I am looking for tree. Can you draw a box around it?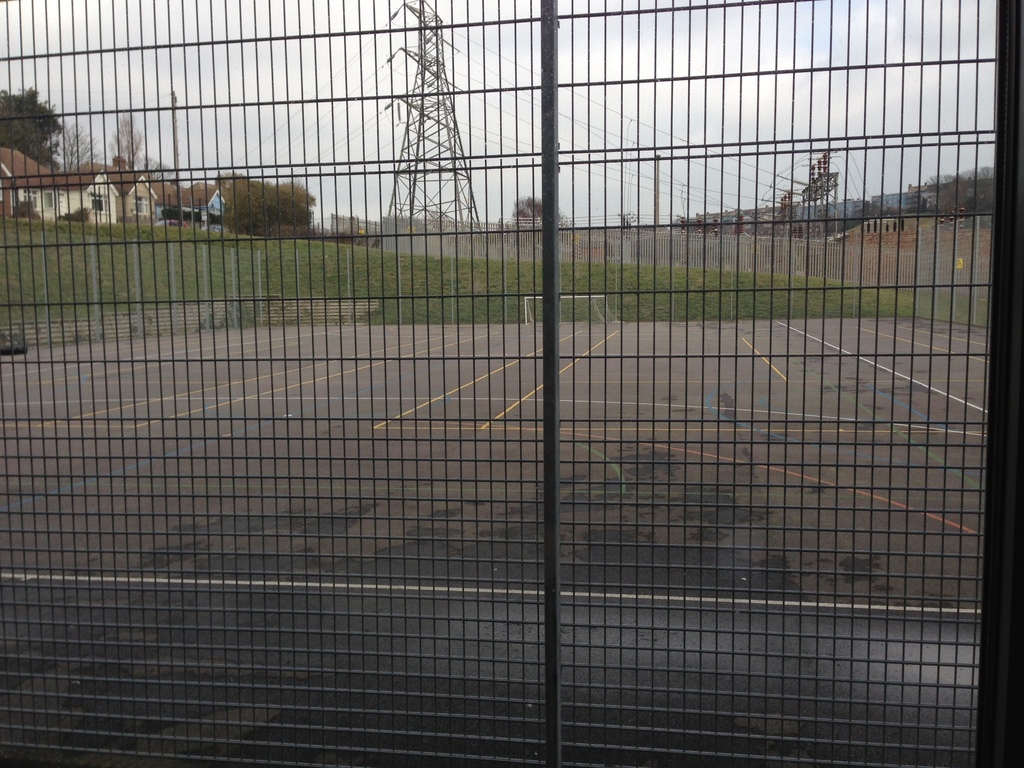
Sure, the bounding box is detection(1, 80, 61, 164).
